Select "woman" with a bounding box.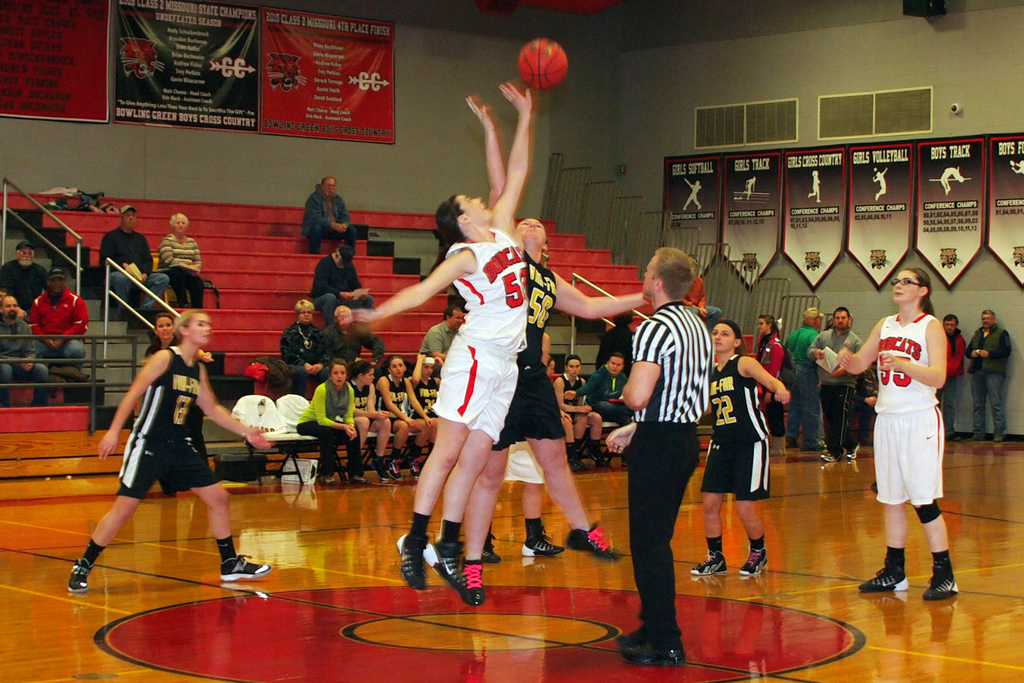
<box>477,202,639,620</box>.
